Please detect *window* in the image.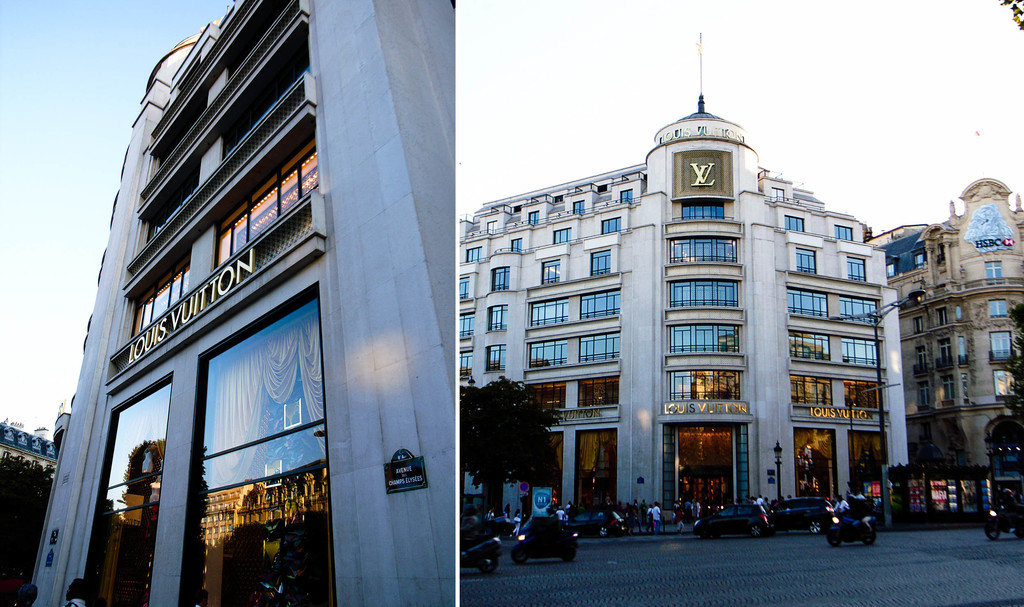
676, 201, 728, 216.
